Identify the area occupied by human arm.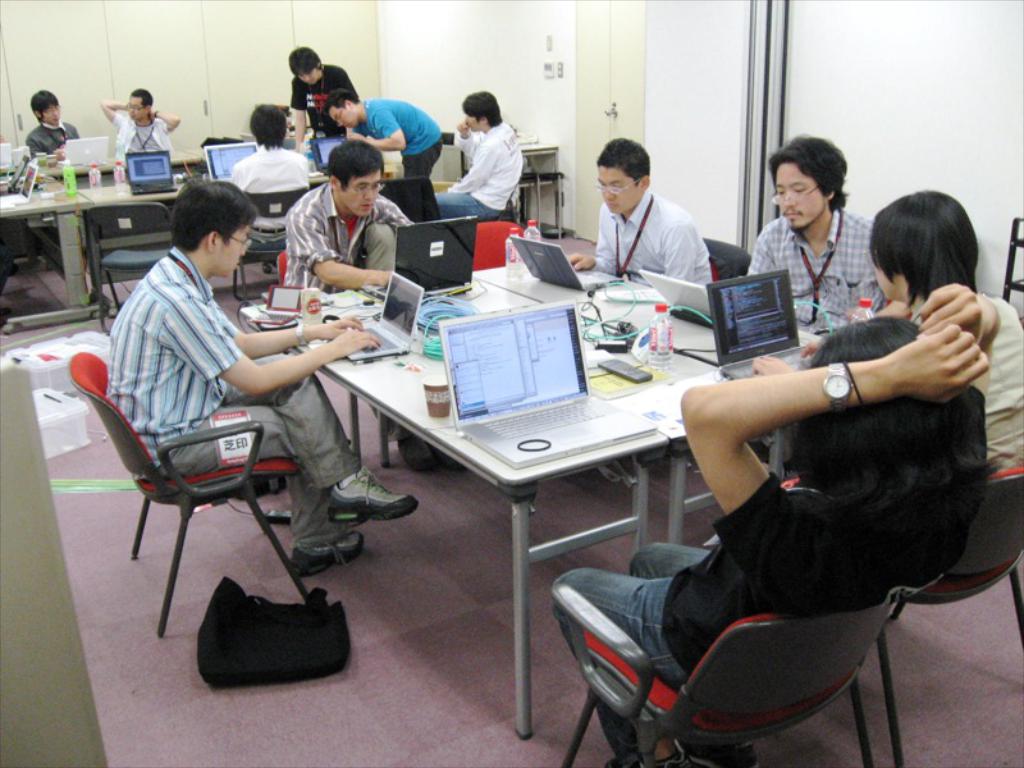
Area: [x1=680, y1=324, x2=989, y2=564].
